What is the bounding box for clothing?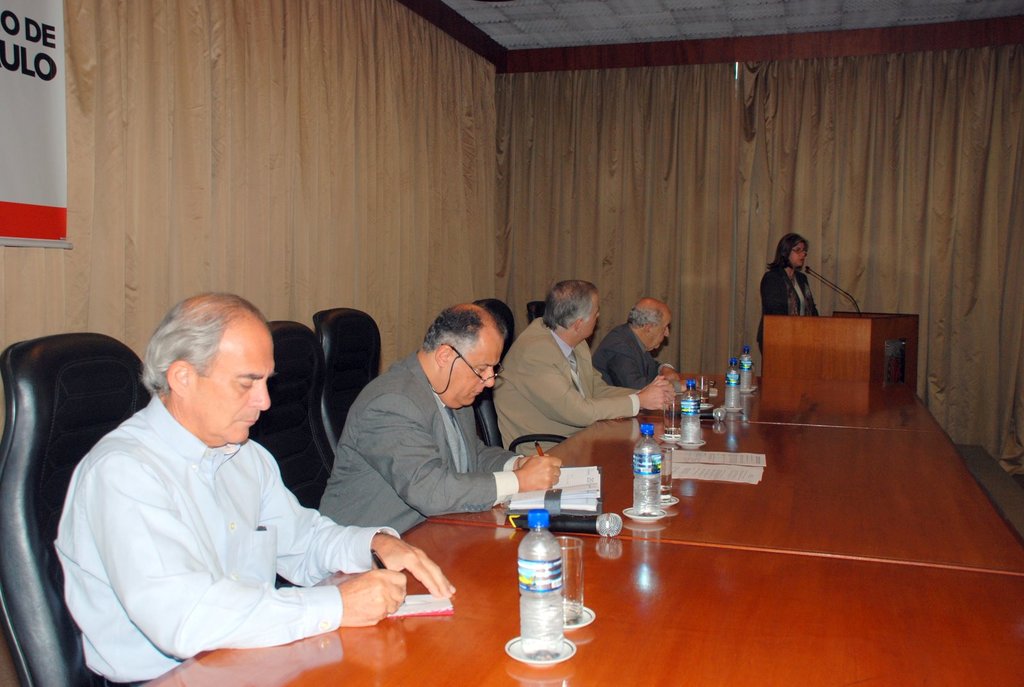
locate(491, 319, 637, 451).
